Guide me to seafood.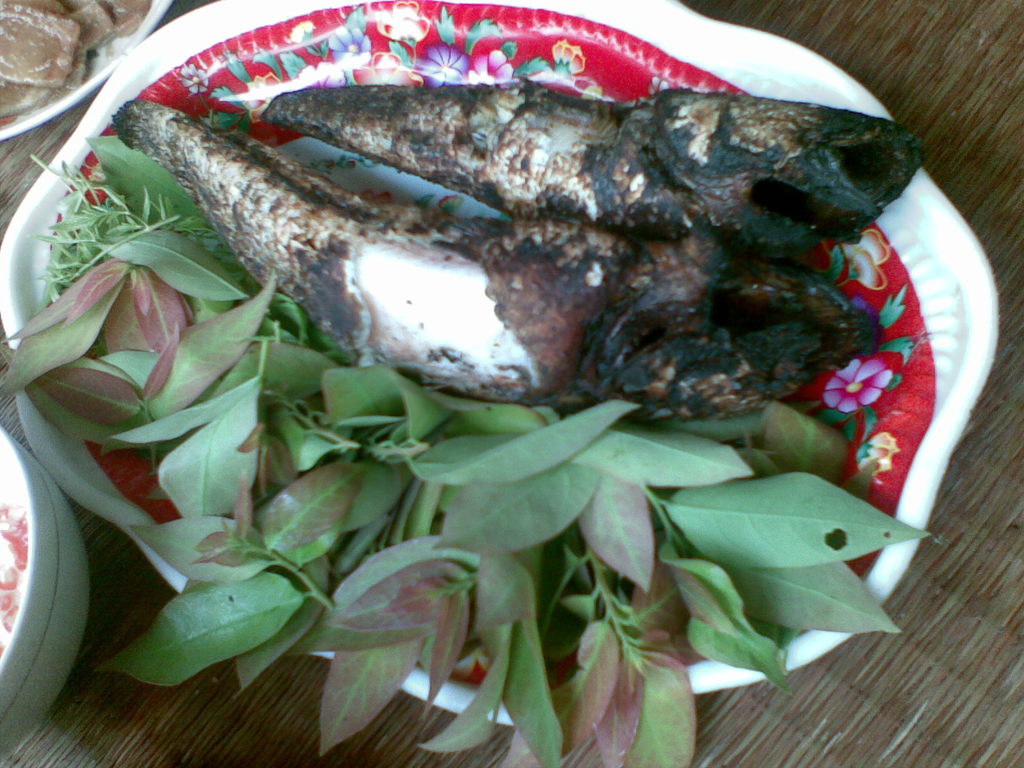
Guidance: rect(259, 80, 934, 259).
